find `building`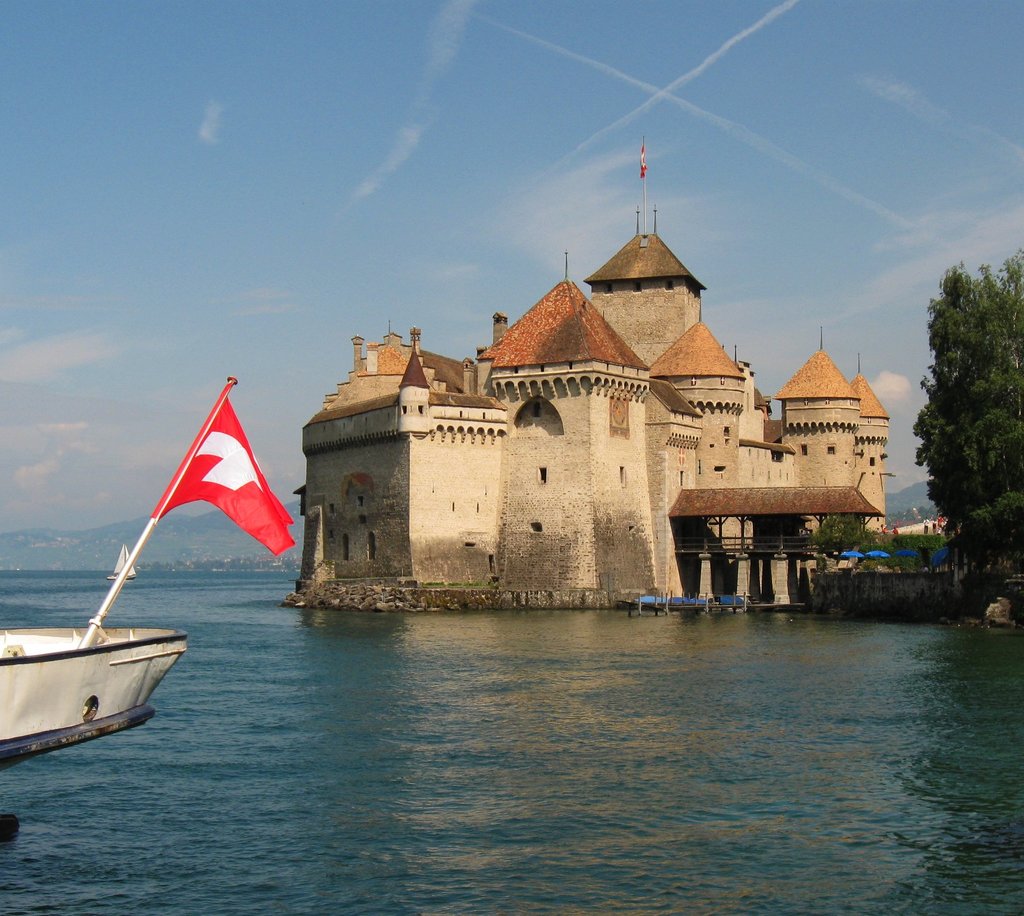
locate(292, 232, 892, 615)
